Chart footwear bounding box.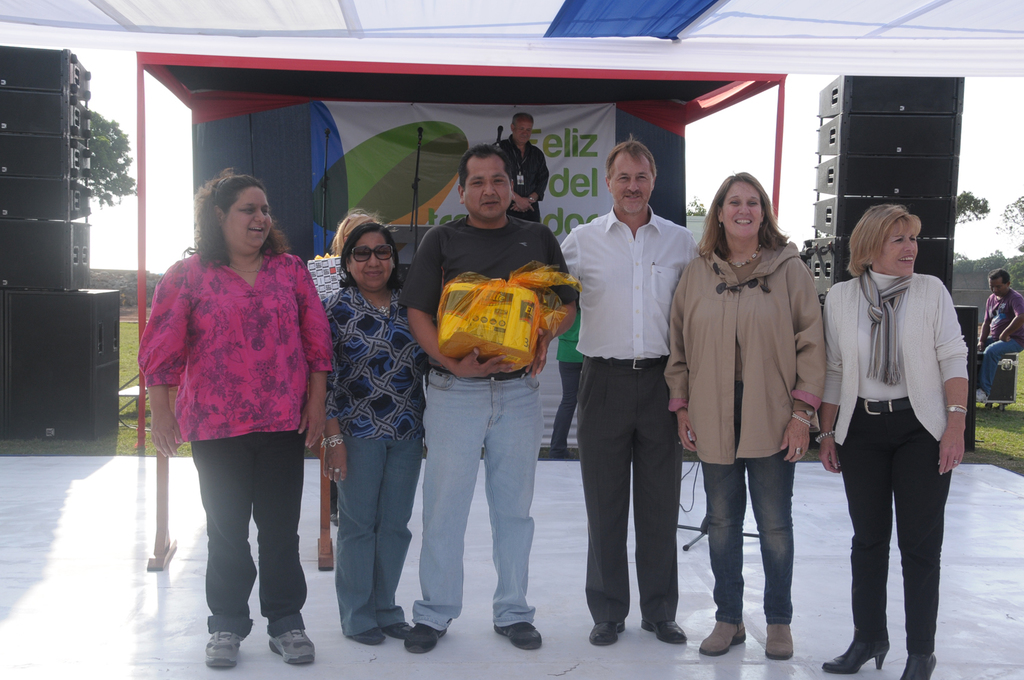
Charted: (767, 624, 794, 660).
